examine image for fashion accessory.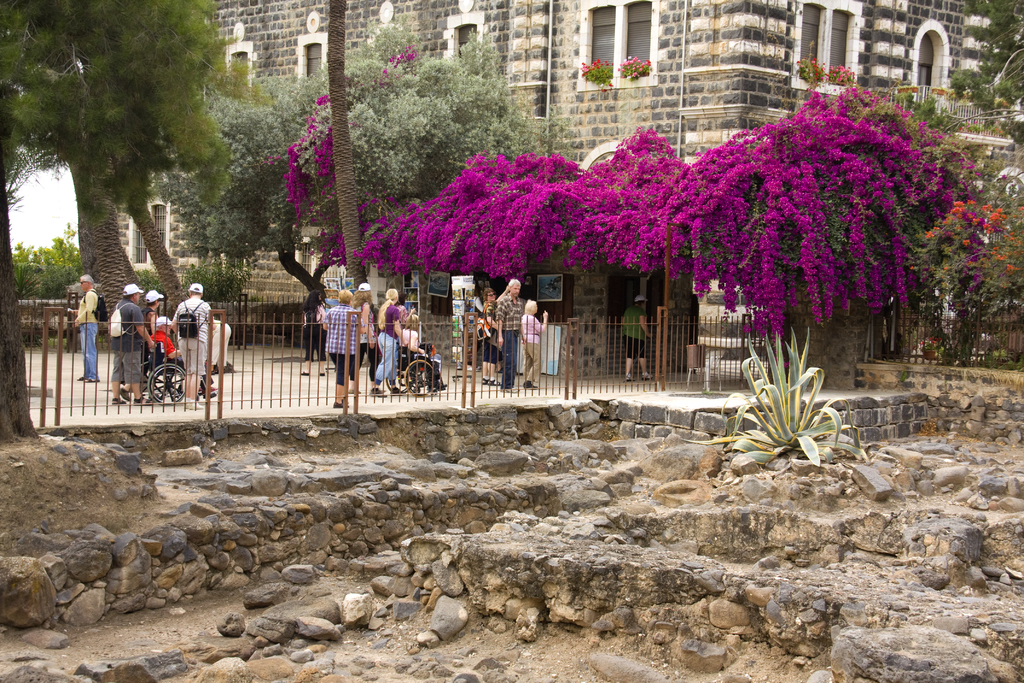
Examination result: [298,369,311,377].
